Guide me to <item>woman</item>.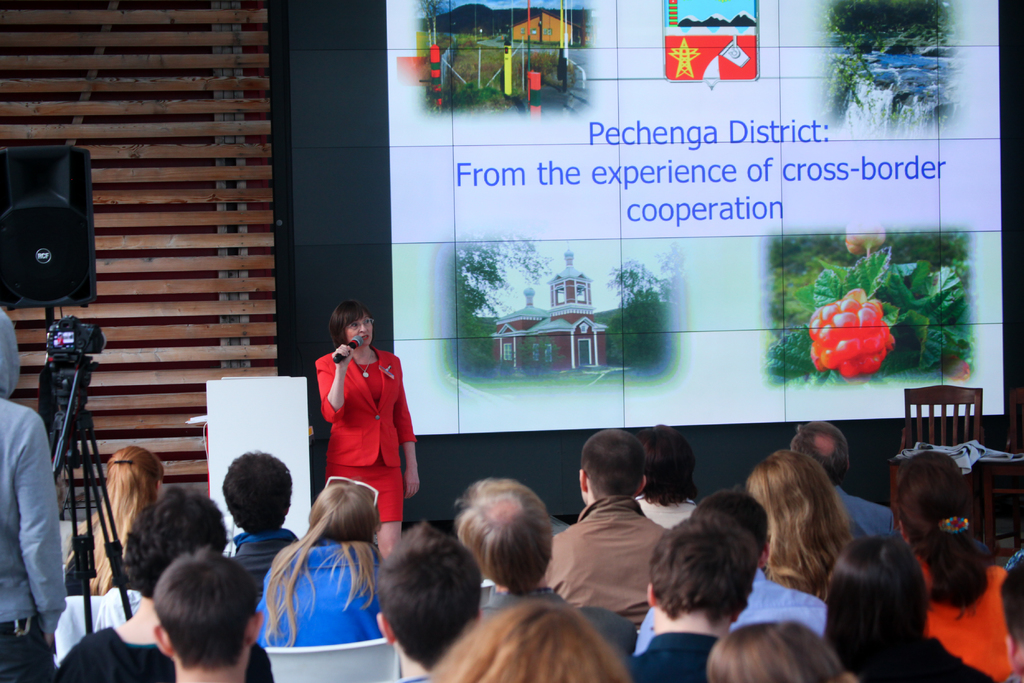
Guidance: [892,450,1020,682].
